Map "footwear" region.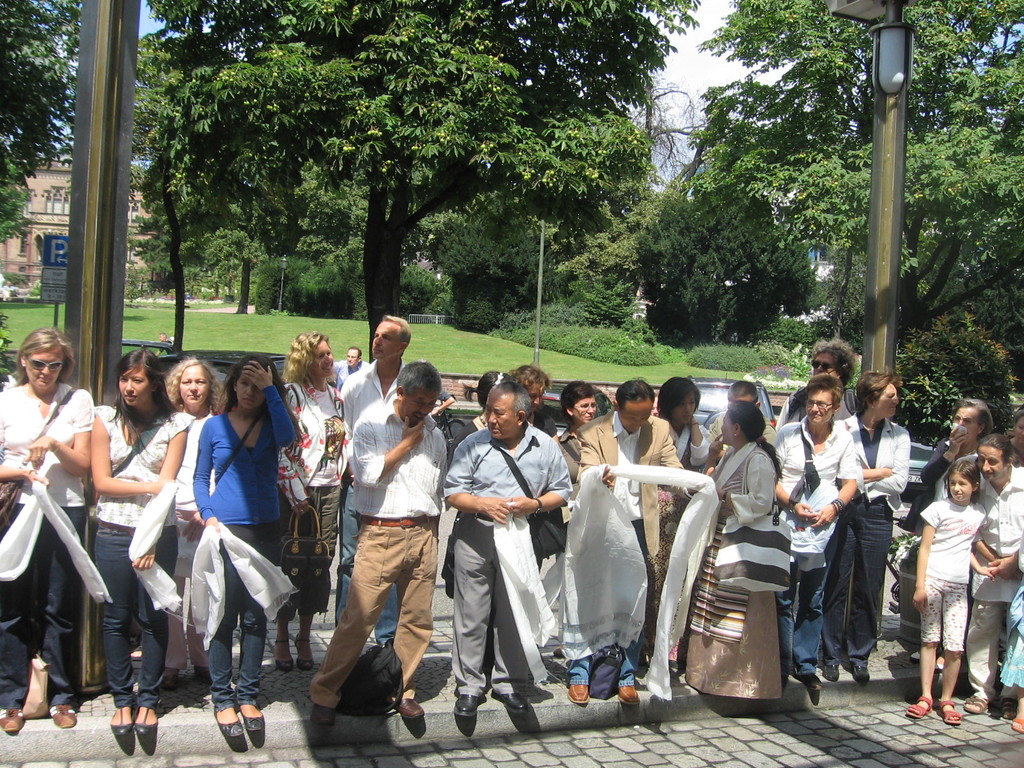
Mapped to <region>564, 684, 591, 706</region>.
